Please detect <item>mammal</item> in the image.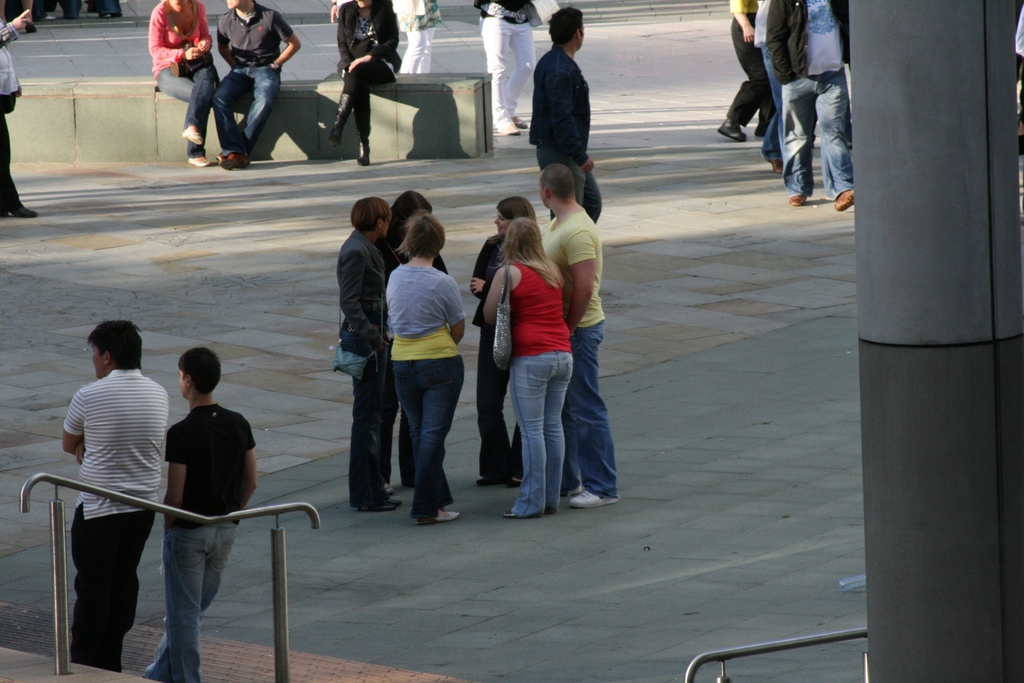
<region>765, 6, 867, 199</region>.
